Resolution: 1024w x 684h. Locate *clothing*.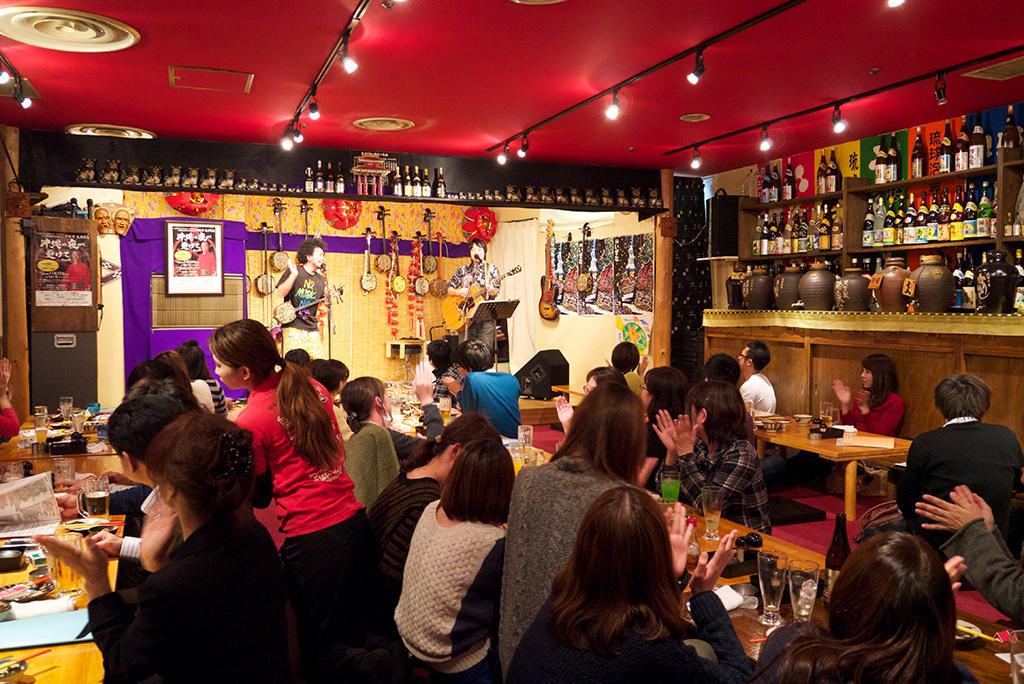
left=622, top=374, right=646, bottom=414.
